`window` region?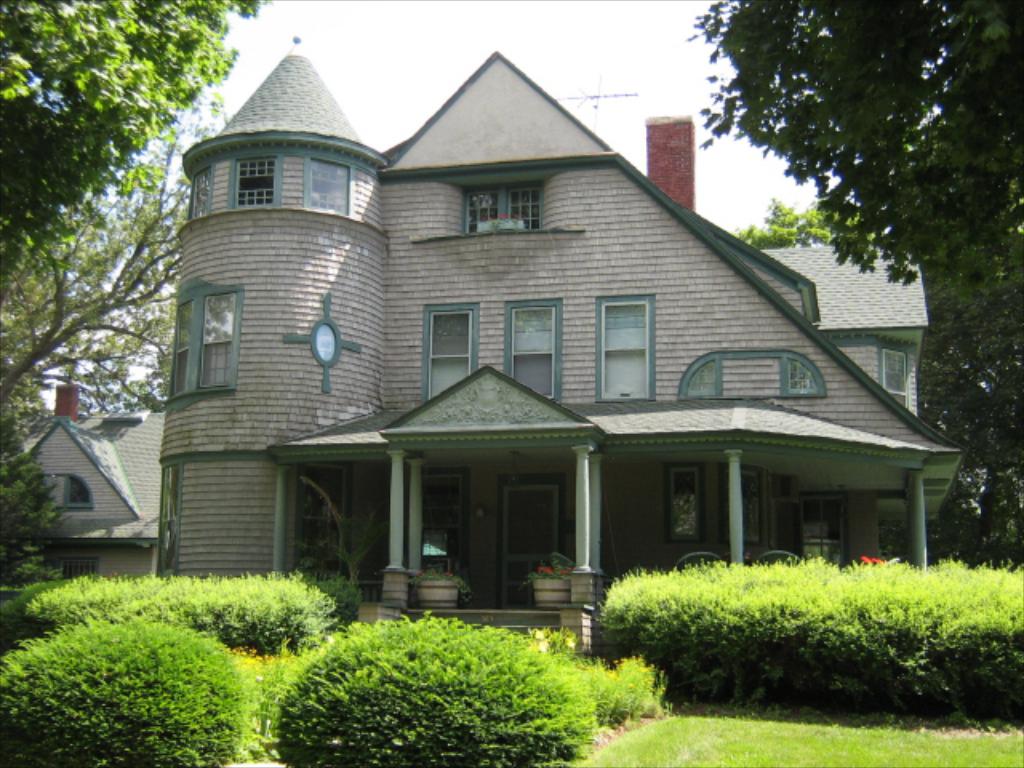
186:162:219:221
